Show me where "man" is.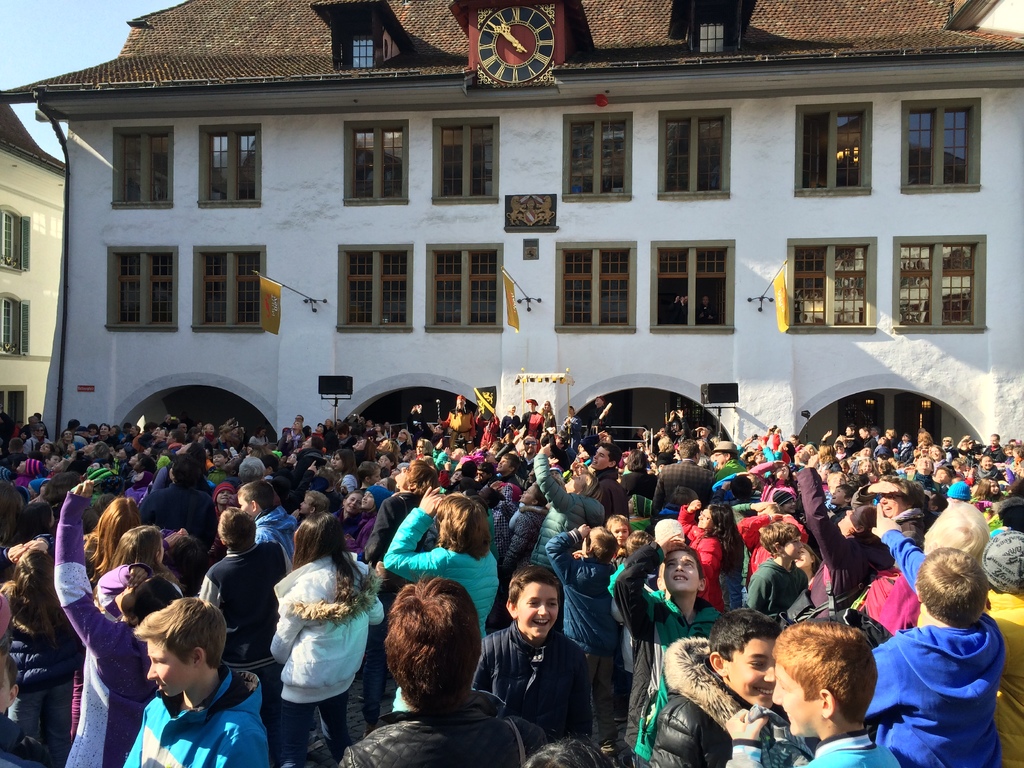
"man" is at rect(148, 451, 221, 569).
